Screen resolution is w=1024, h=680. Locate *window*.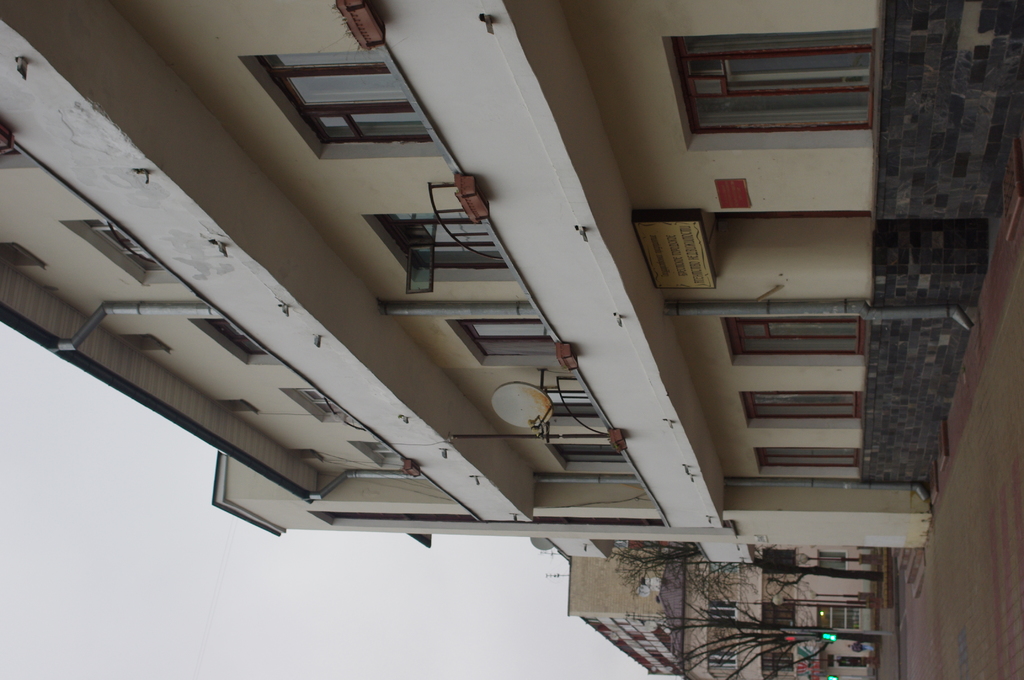
(left=685, top=26, right=906, bottom=140).
